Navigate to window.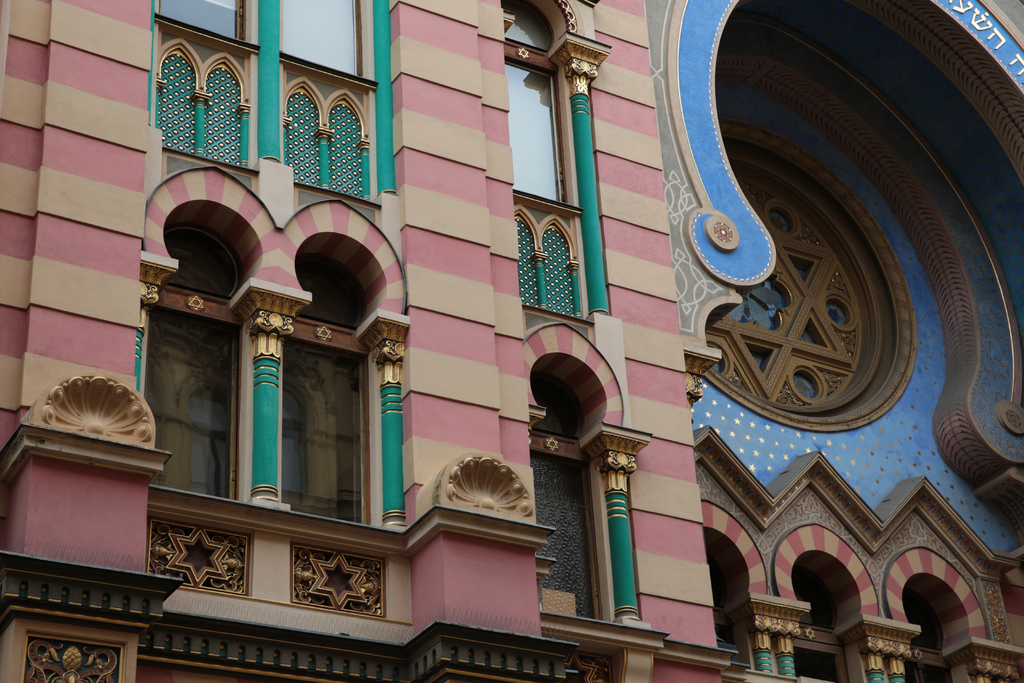
Navigation target: box(503, 4, 572, 207).
